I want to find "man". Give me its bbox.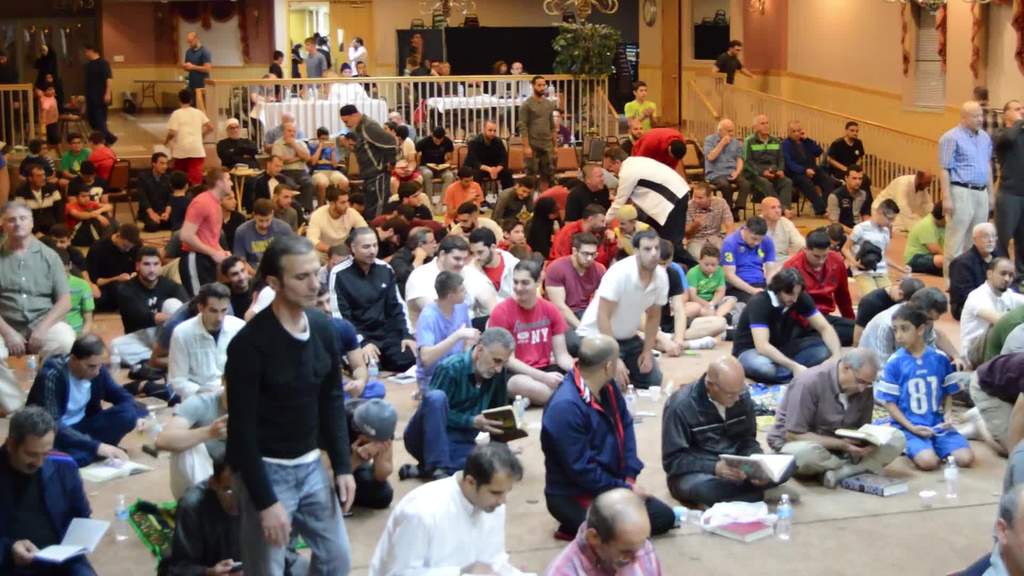
select_region(991, 97, 1023, 264).
